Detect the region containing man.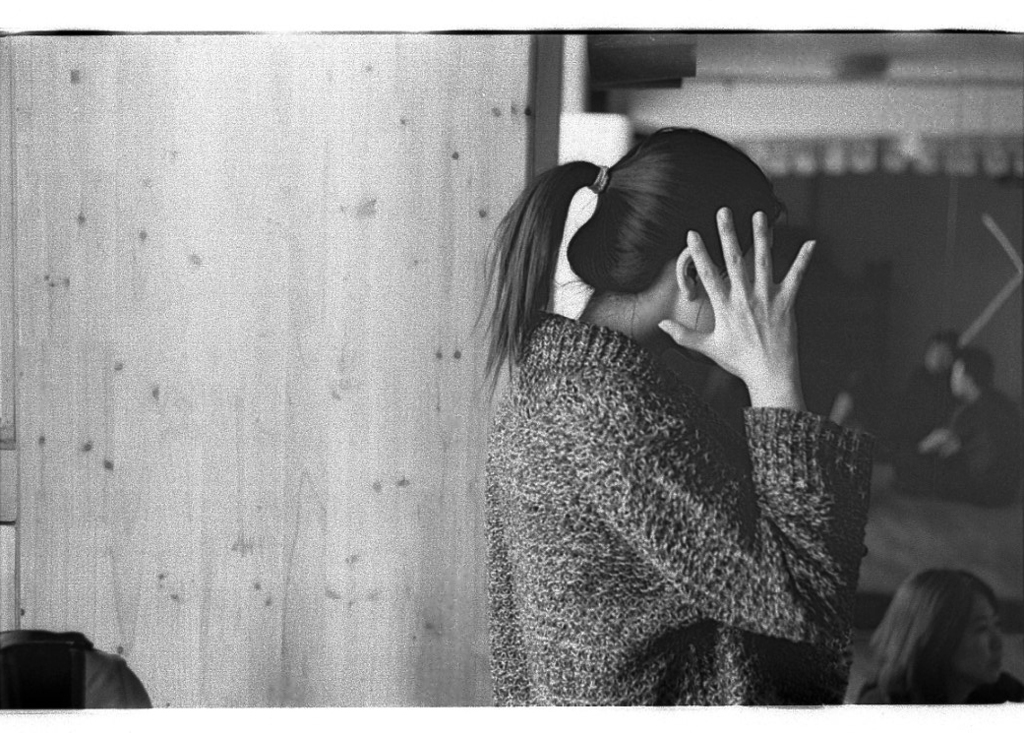
{"left": 891, "top": 344, "right": 1023, "bottom": 513}.
